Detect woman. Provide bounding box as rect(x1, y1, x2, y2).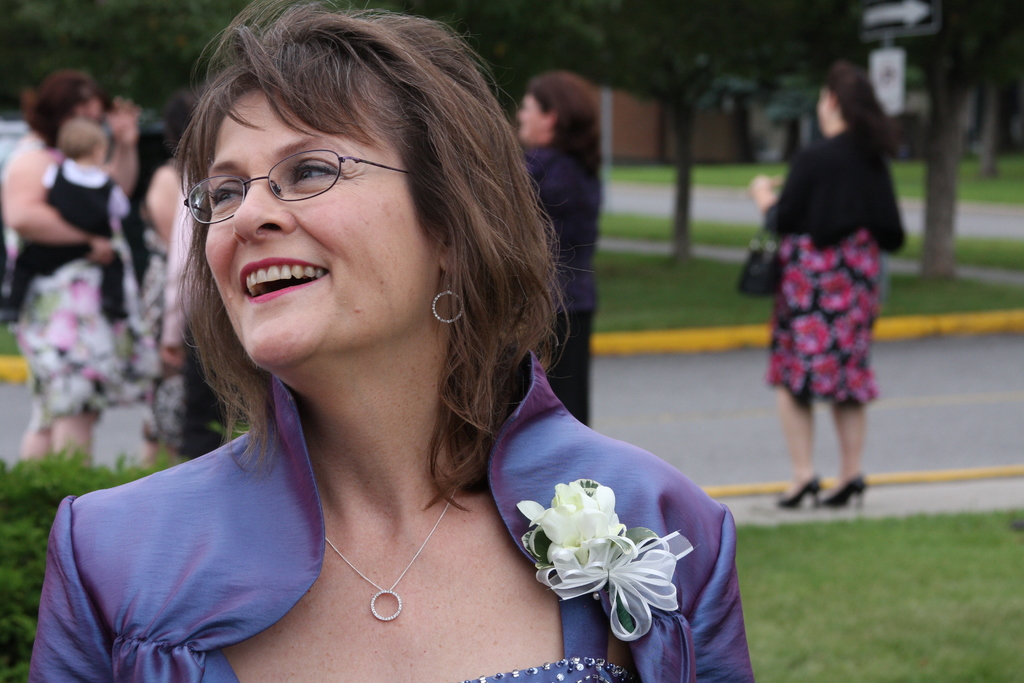
rect(145, 117, 278, 487).
